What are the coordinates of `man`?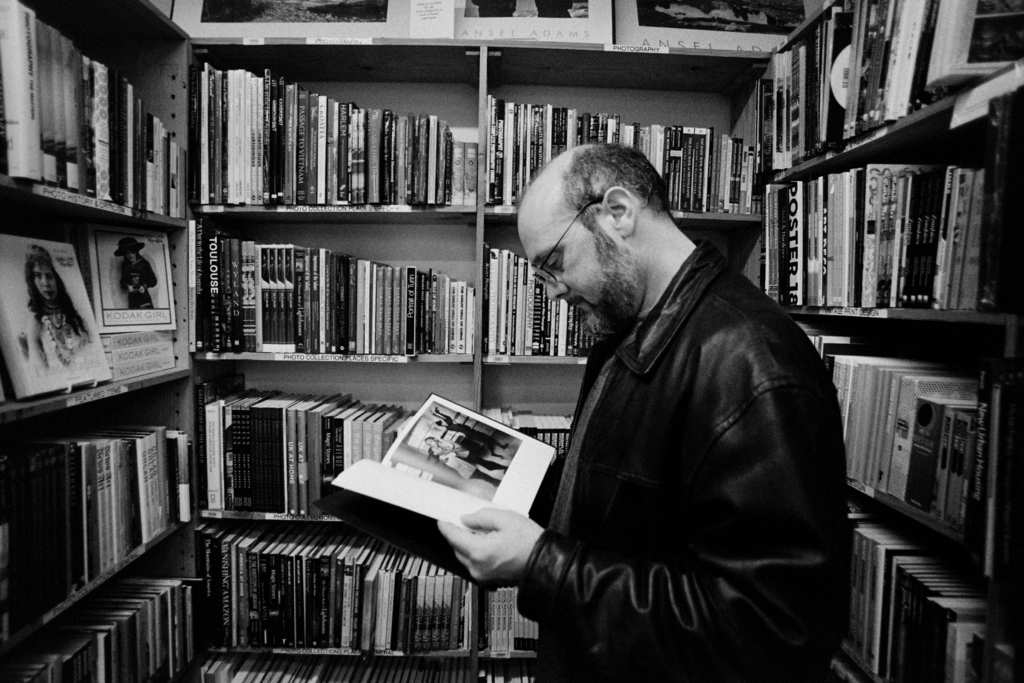
detection(494, 126, 851, 660).
